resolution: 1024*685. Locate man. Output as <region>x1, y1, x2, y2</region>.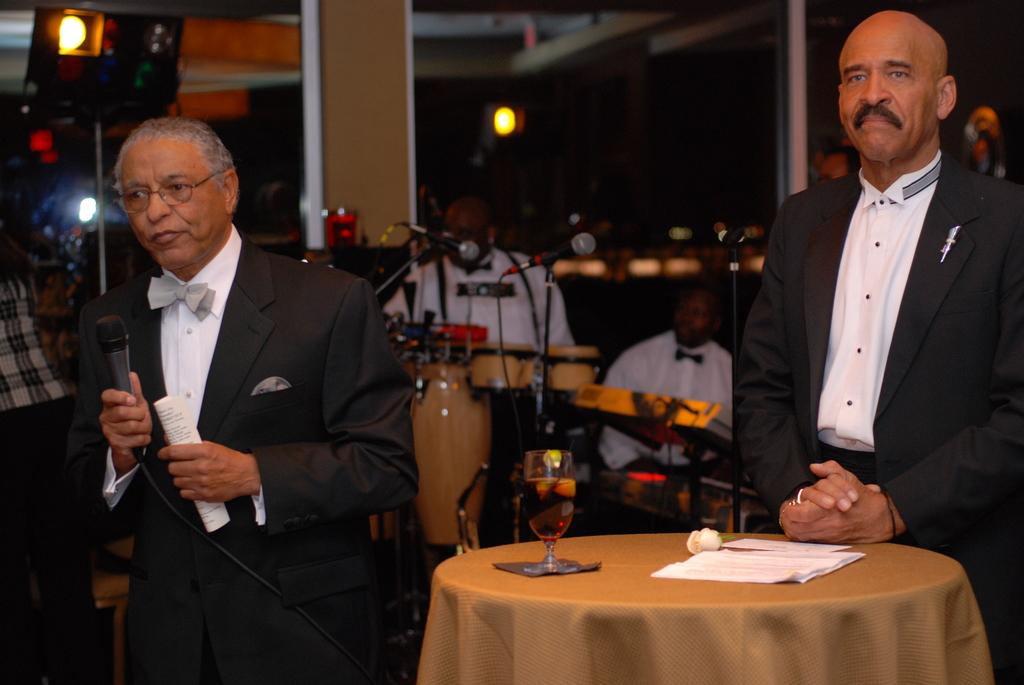
<region>381, 198, 581, 346</region>.
